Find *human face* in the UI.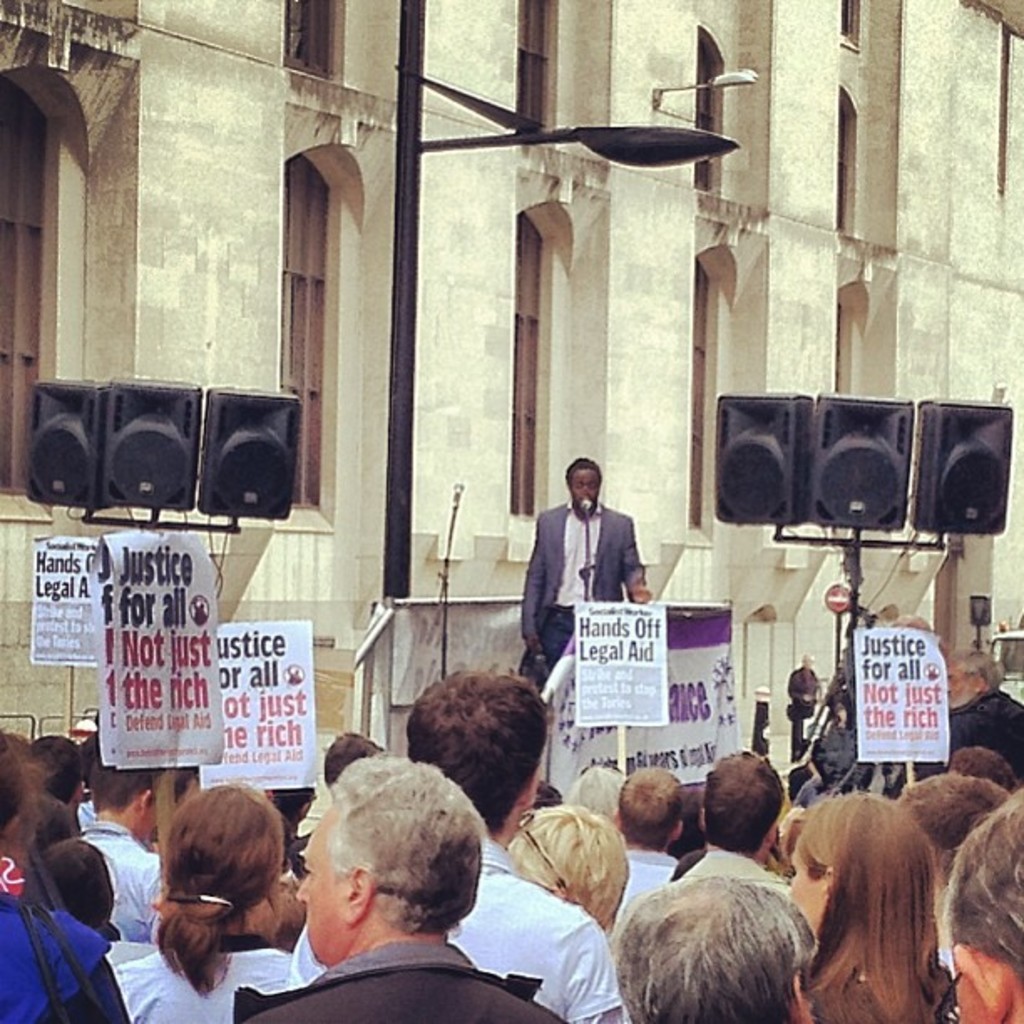
UI element at left=788, top=842, right=825, bottom=937.
